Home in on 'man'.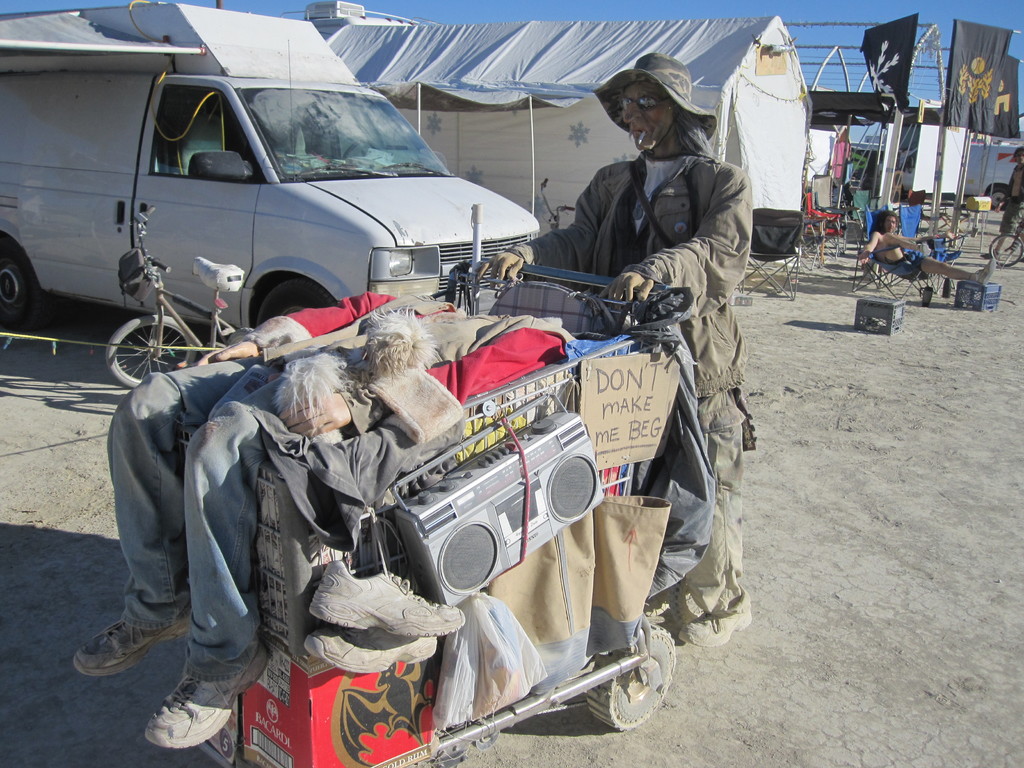
Homed in at (860, 210, 997, 286).
